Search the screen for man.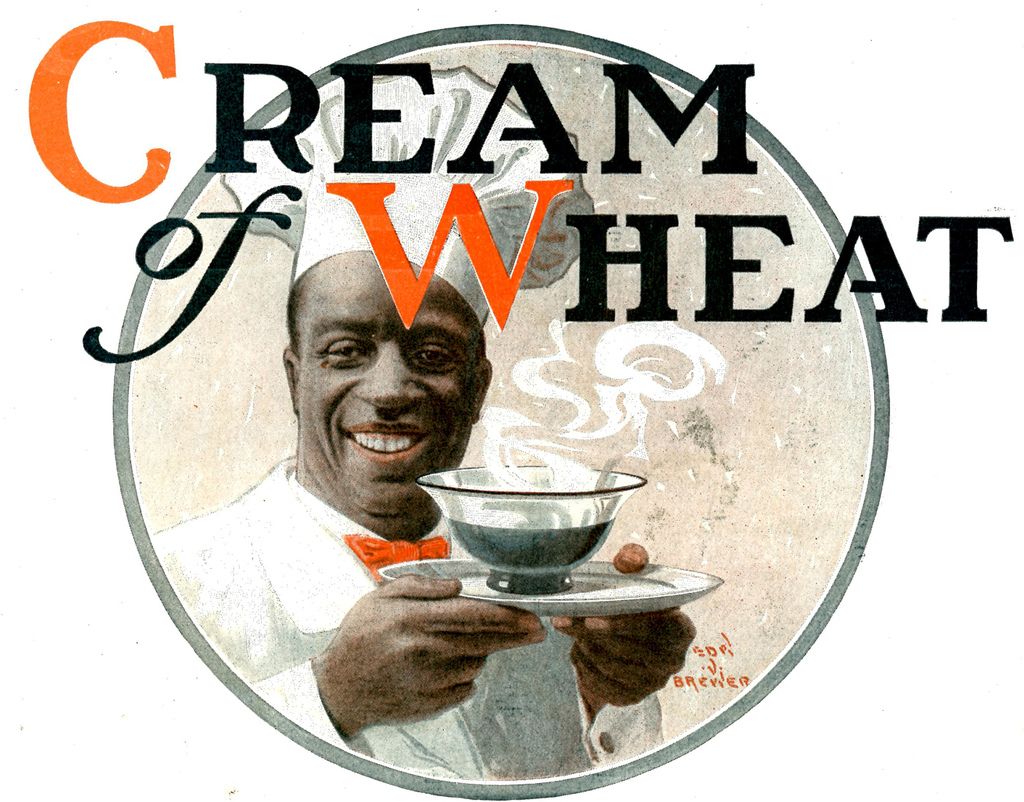
Found at (x1=192, y1=216, x2=573, y2=712).
